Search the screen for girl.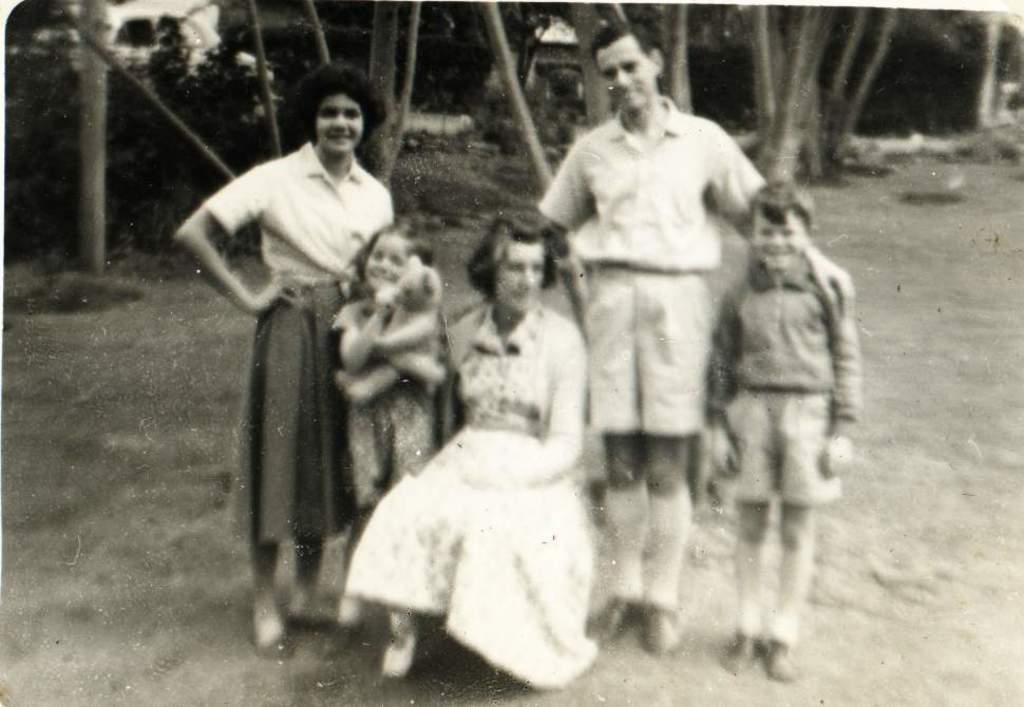
Found at 330/221/456/673.
